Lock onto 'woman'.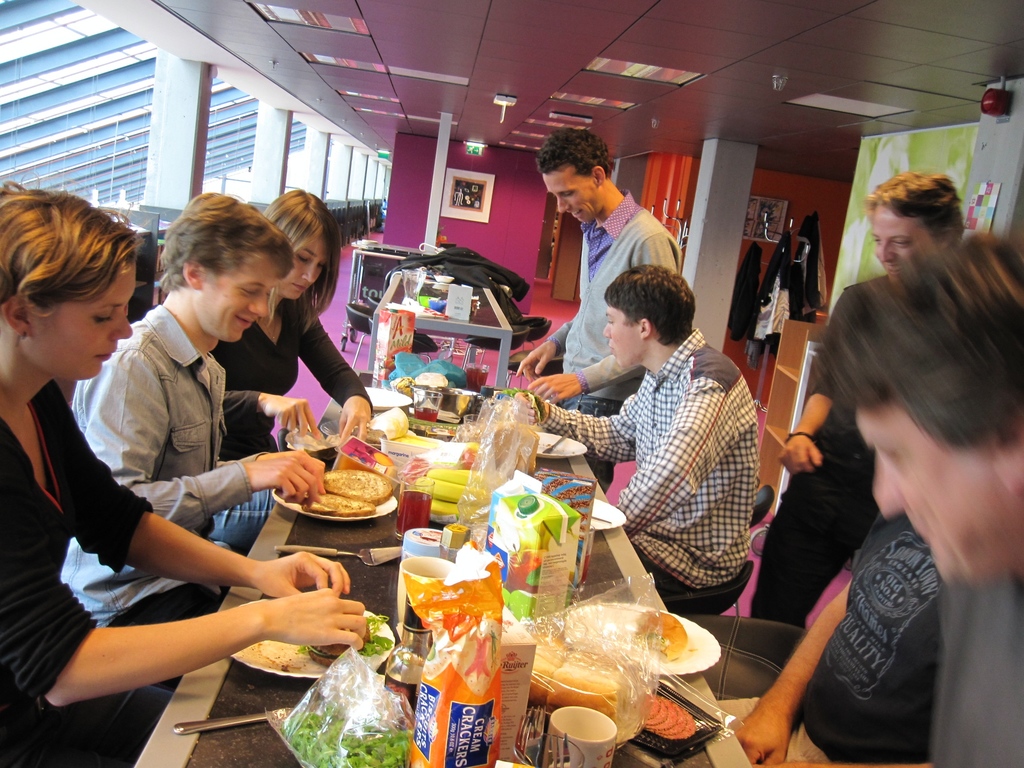
Locked: (243,184,377,550).
